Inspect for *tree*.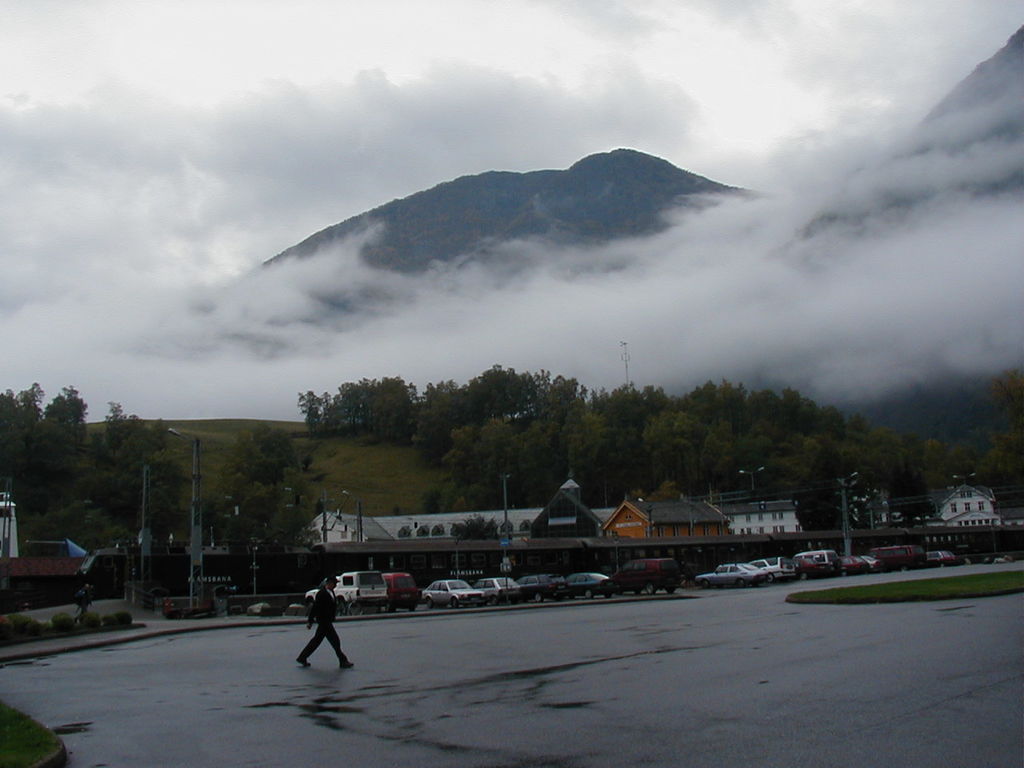
Inspection: [x1=343, y1=379, x2=425, y2=440].
